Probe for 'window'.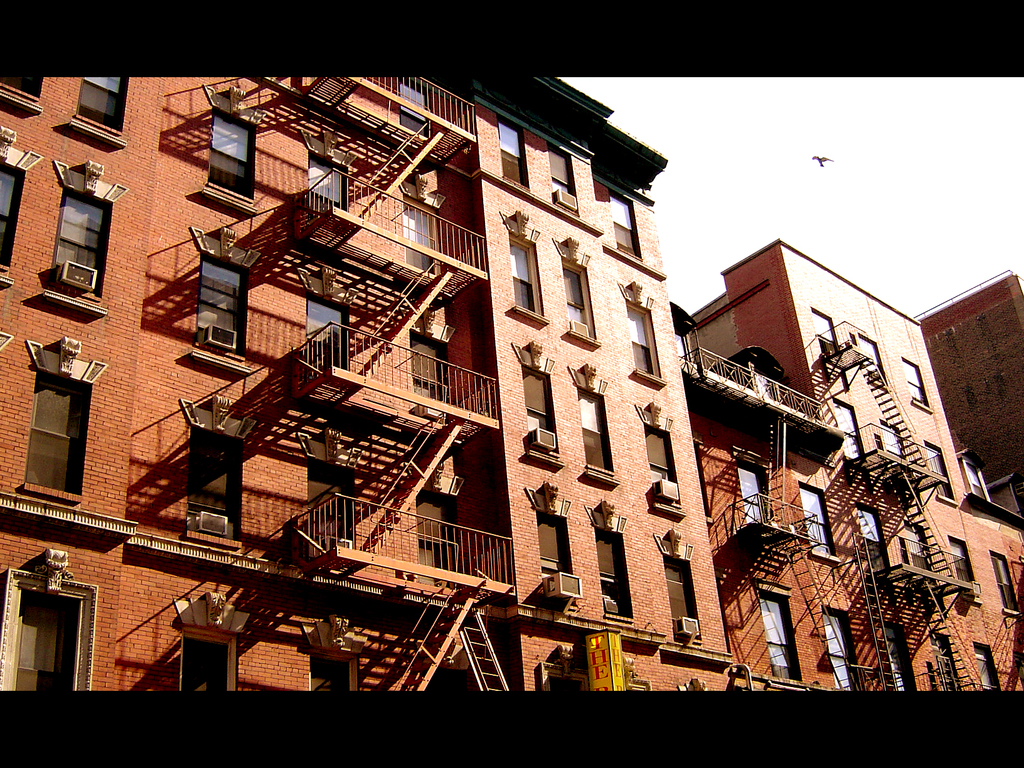
Probe result: select_region(181, 631, 237, 688).
